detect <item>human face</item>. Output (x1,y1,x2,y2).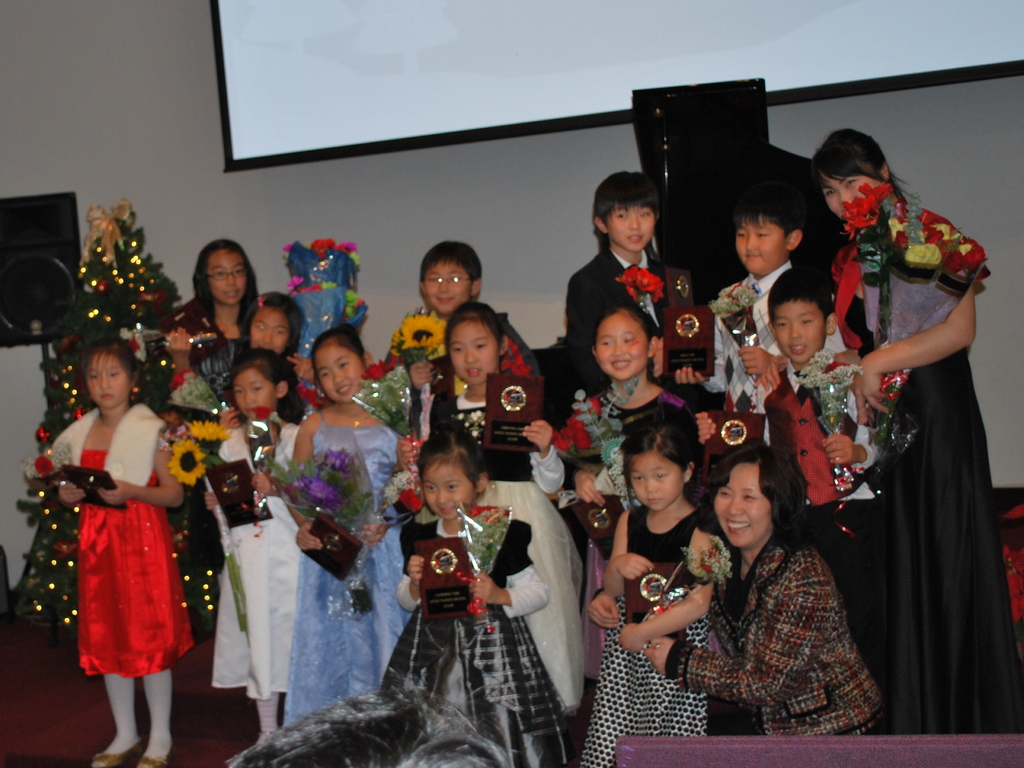
(820,173,885,220).
